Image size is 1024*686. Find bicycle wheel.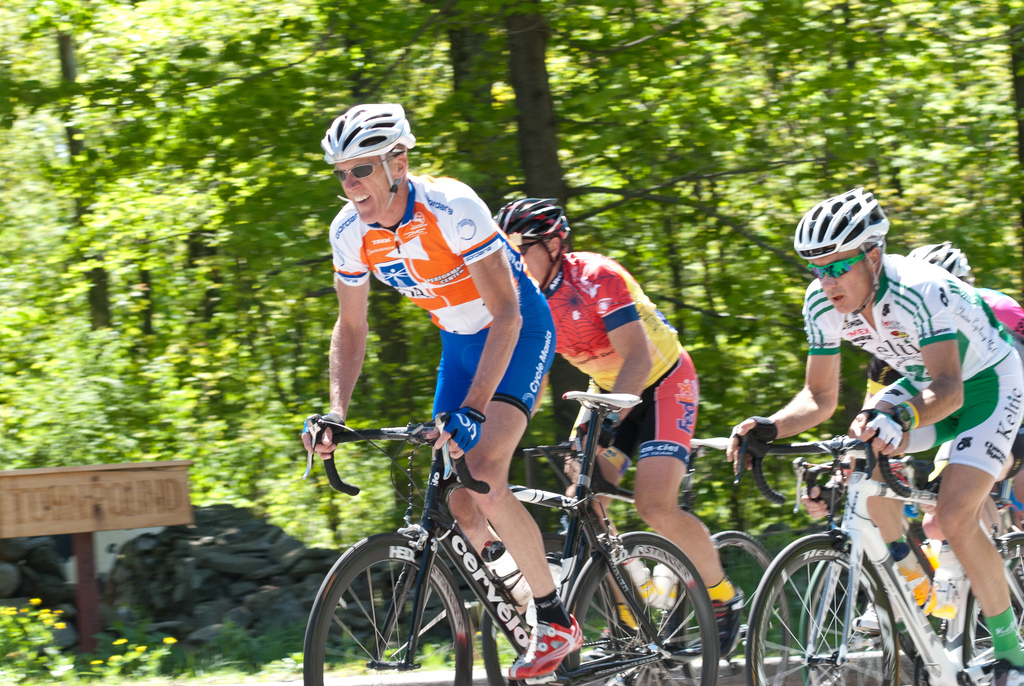
l=696, t=523, r=794, b=683.
